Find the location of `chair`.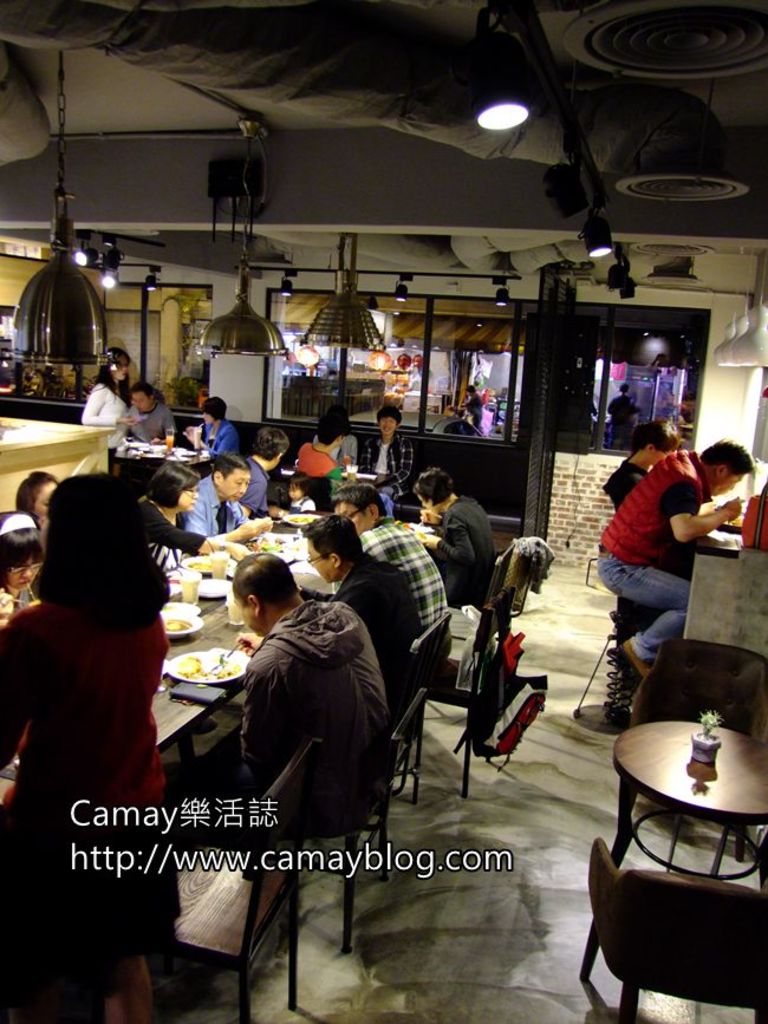
Location: [164, 729, 325, 1020].
